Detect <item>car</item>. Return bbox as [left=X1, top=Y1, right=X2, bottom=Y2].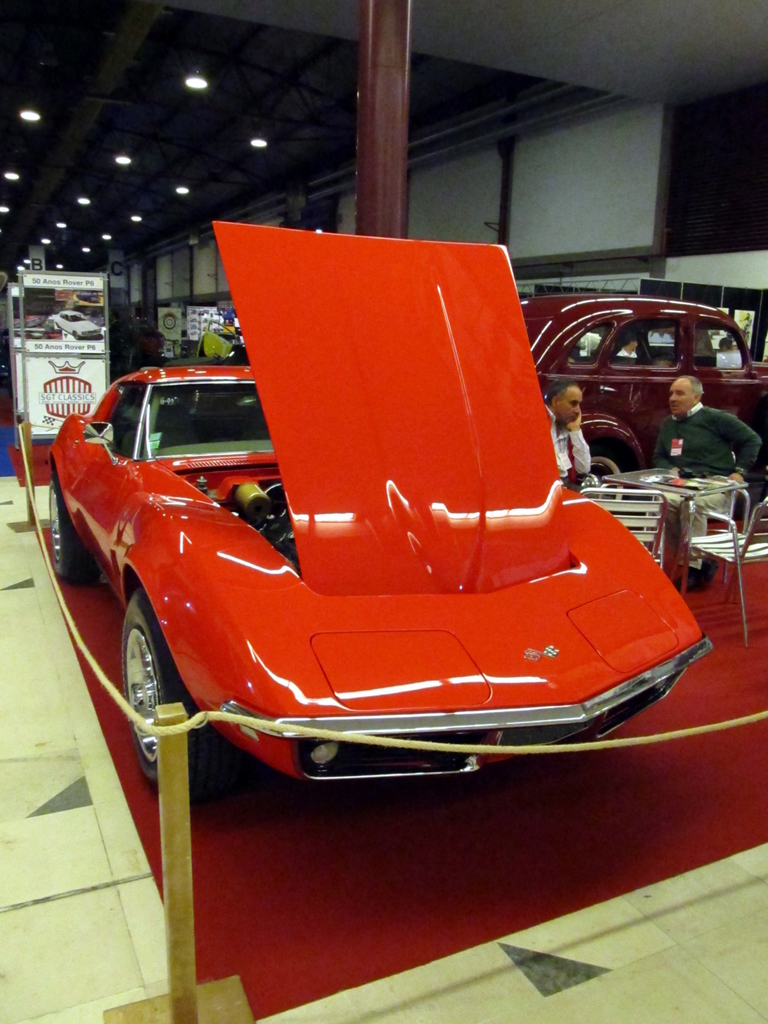
[left=520, top=298, right=767, bottom=514].
